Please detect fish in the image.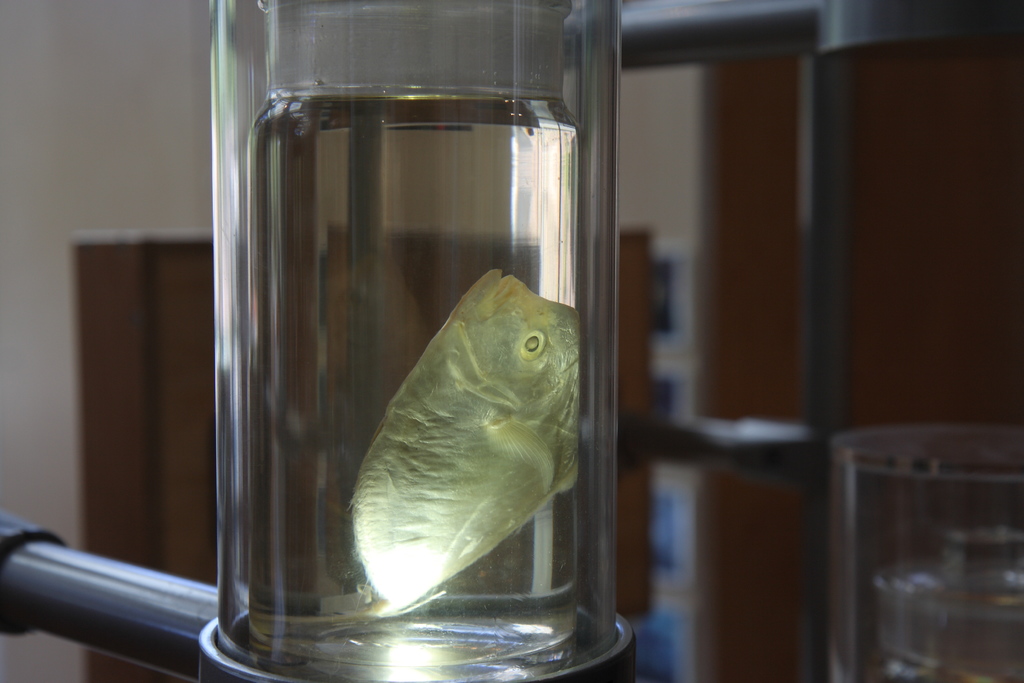
(x1=334, y1=278, x2=594, y2=607).
